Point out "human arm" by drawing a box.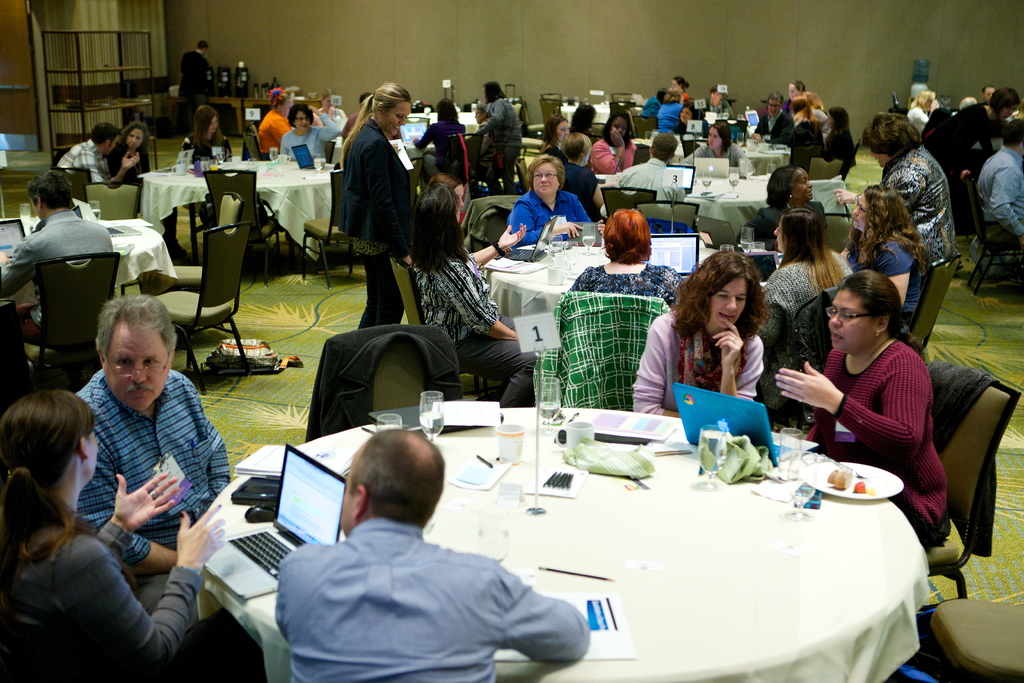
bbox(979, 132, 995, 158).
